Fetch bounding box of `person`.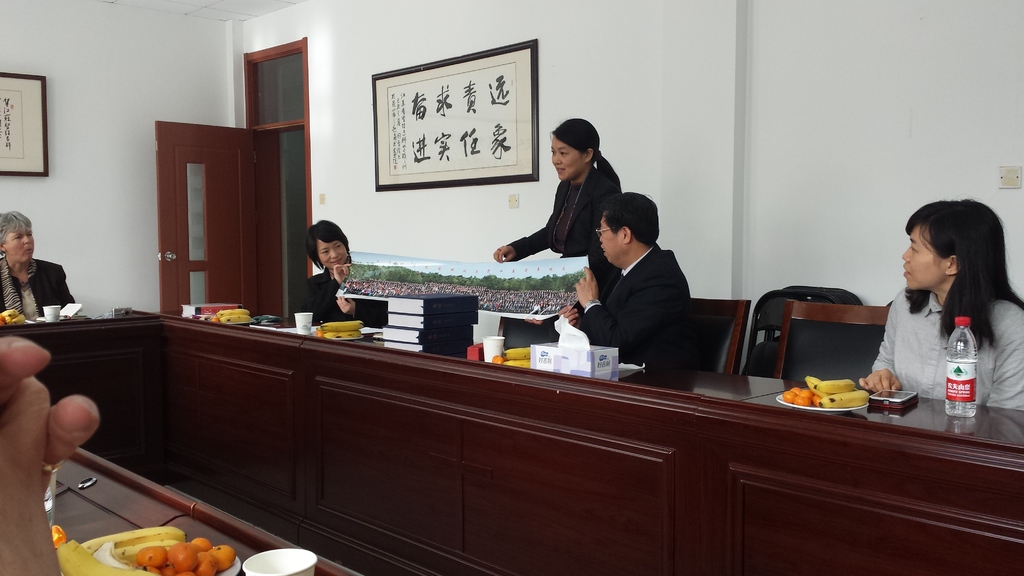
Bbox: (x1=558, y1=183, x2=701, y2=379).
